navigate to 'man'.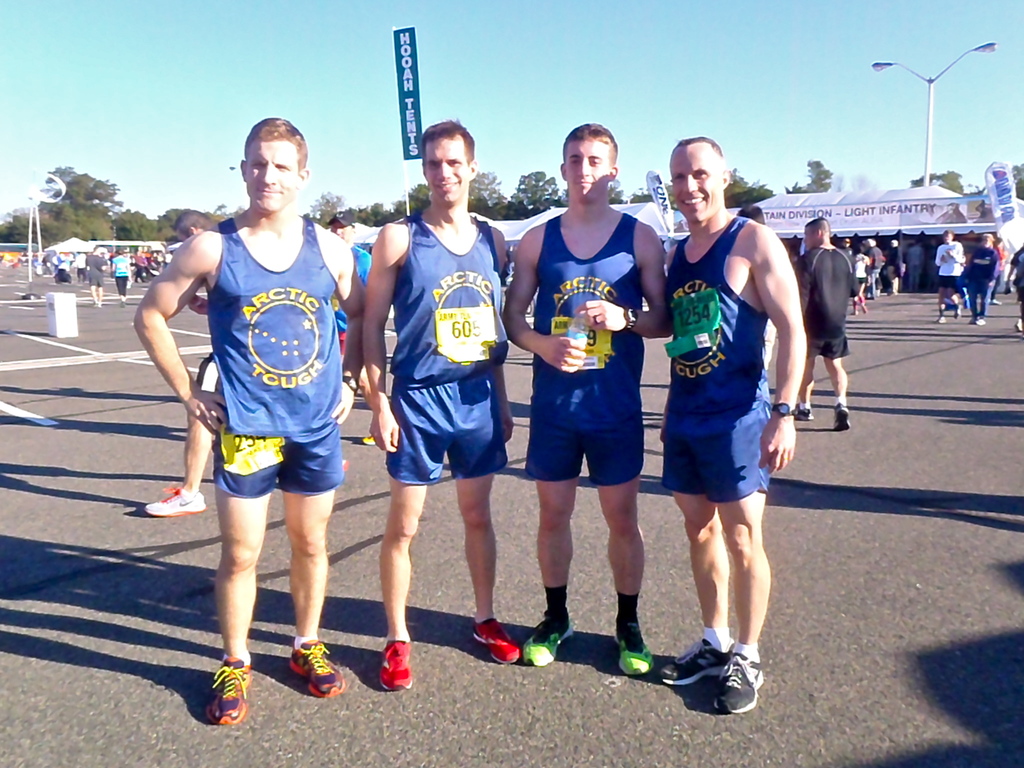
Navigation target: region(500, 121, 676, 683).
